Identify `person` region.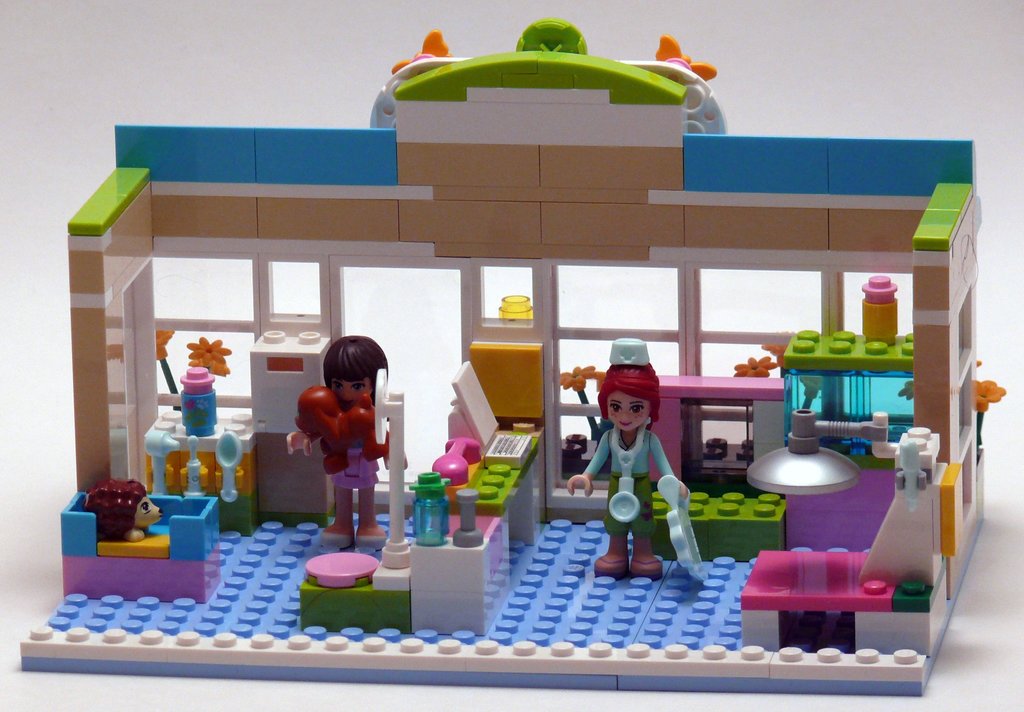
Region: locate(566, 335, 689, 576).
